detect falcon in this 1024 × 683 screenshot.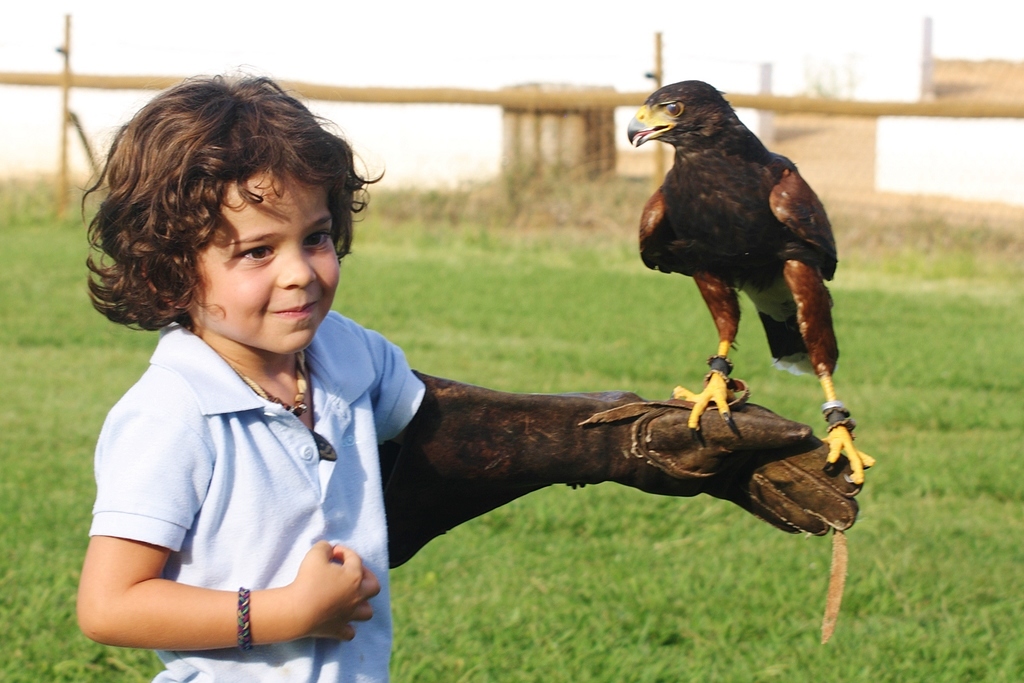
Detection: {"x1": 620, "y1": 70, "x2": 880, "y2": 489}.
